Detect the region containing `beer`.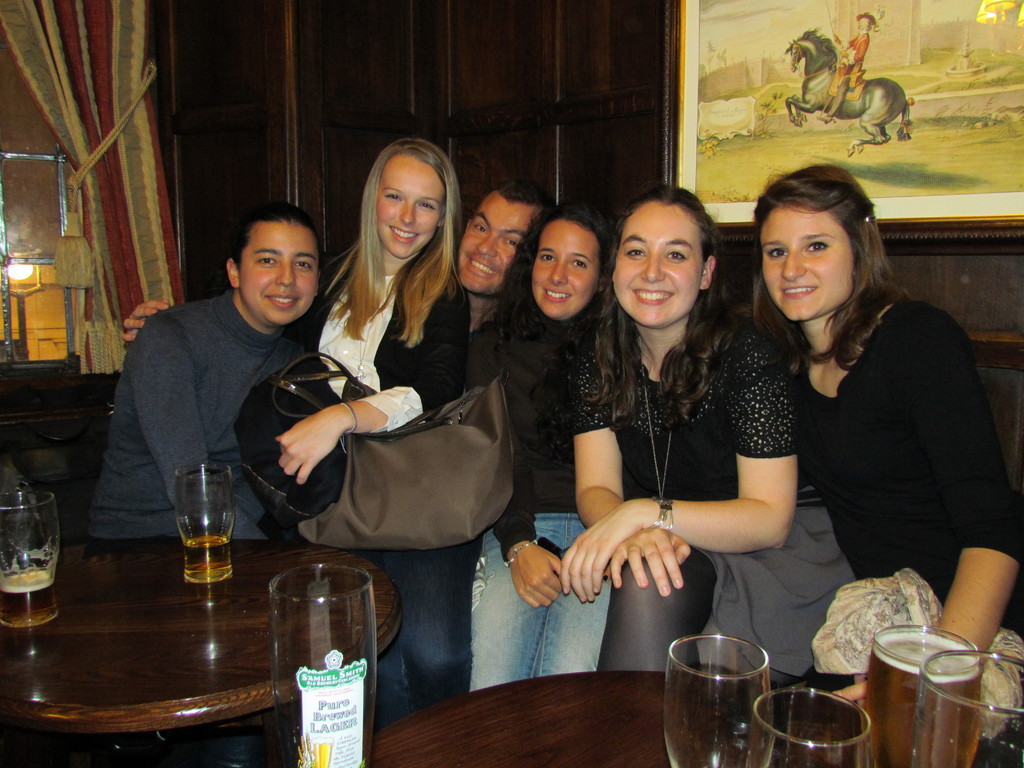
x1=902, y1=641, x2=1023, y2=767.
